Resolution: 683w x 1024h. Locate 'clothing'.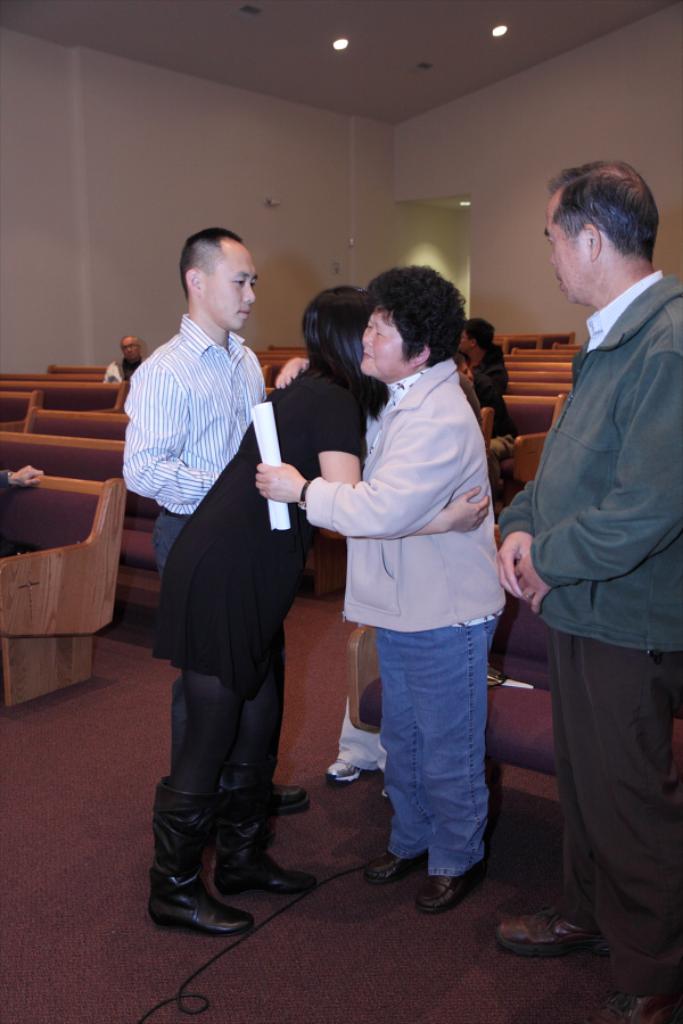
bbox=(306, 352, 507, 868).
